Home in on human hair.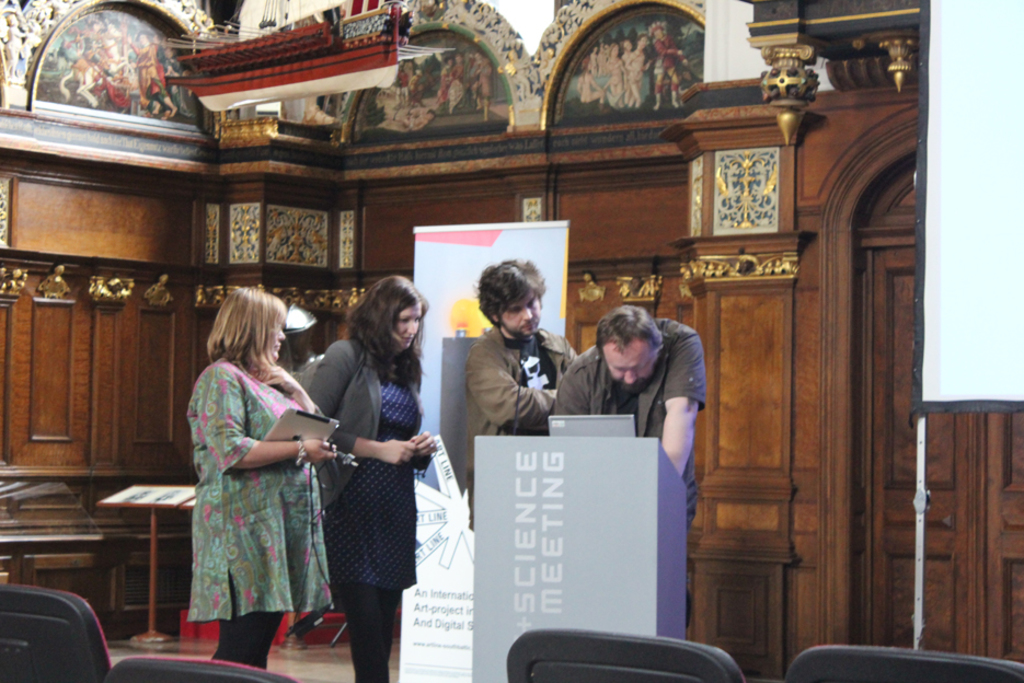
Homed in at 591/302/663/362.
